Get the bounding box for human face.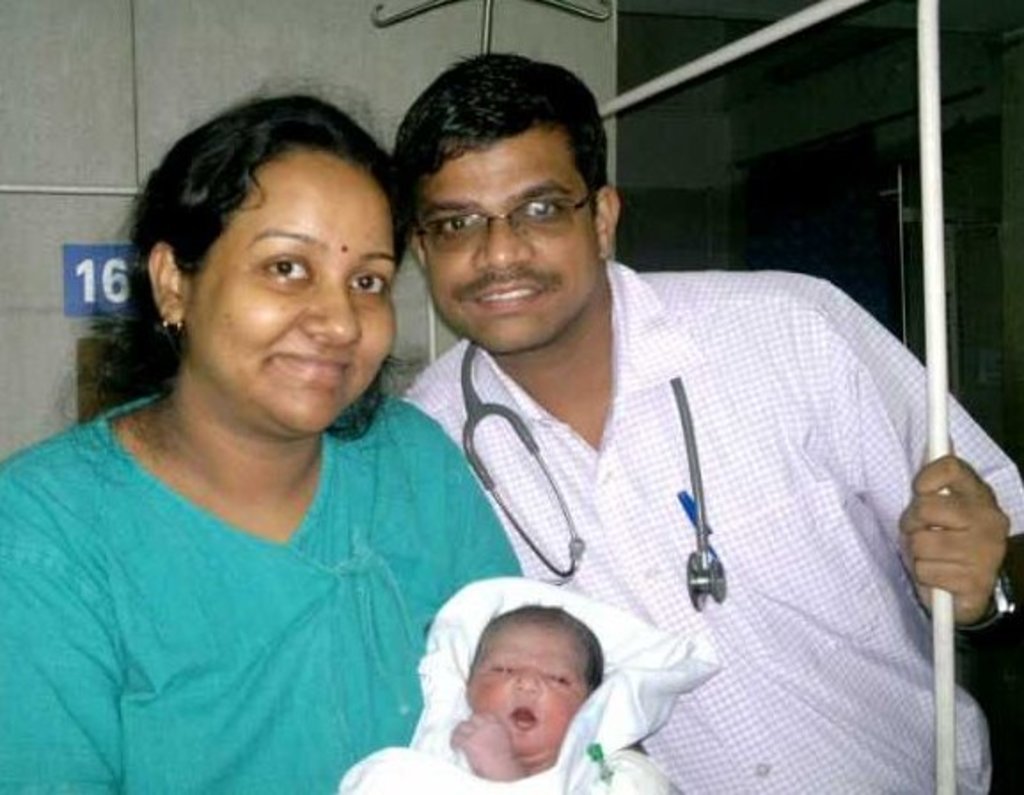
465, 625, 586, 760.
